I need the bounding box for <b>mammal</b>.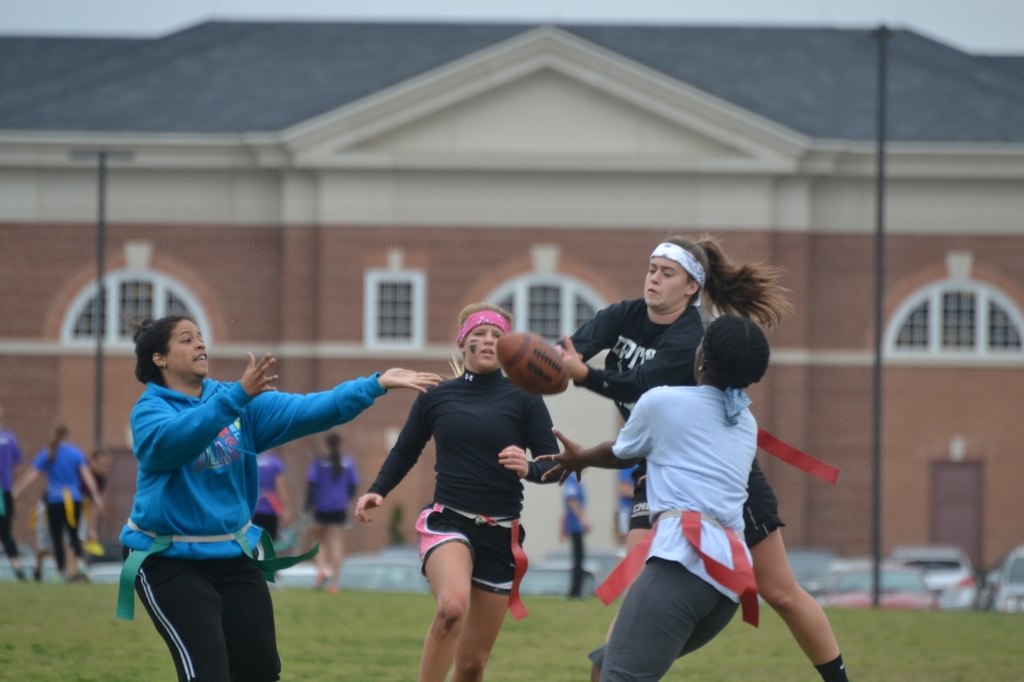
Here it is: bbox=(531, 308, 769, 681).
